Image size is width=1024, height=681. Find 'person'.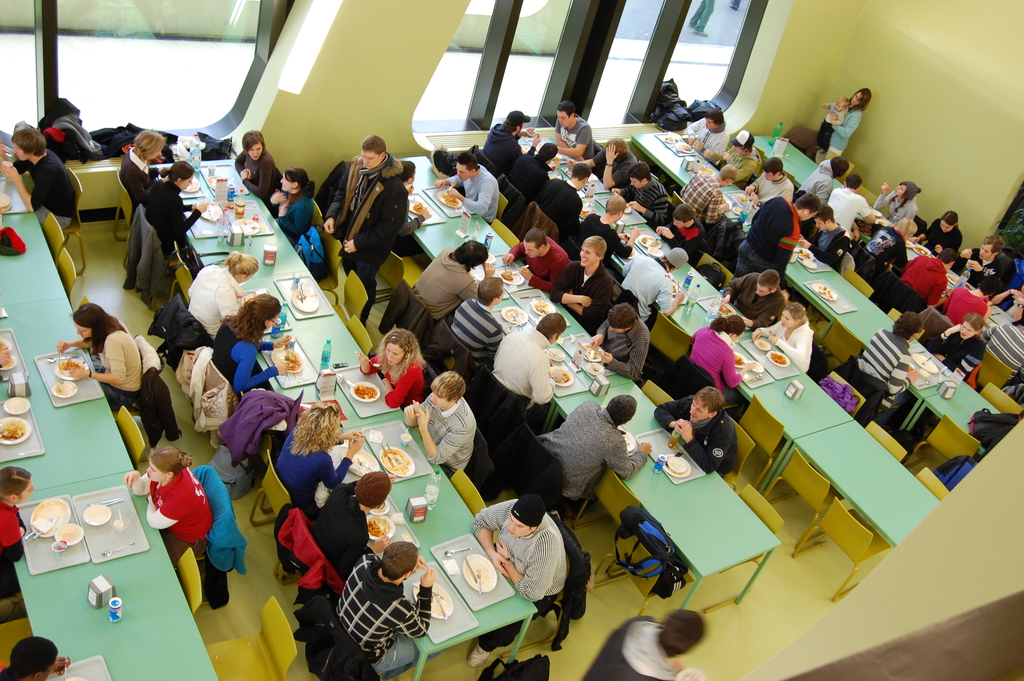
(left=742, top=154, right=799, bottom=206).
